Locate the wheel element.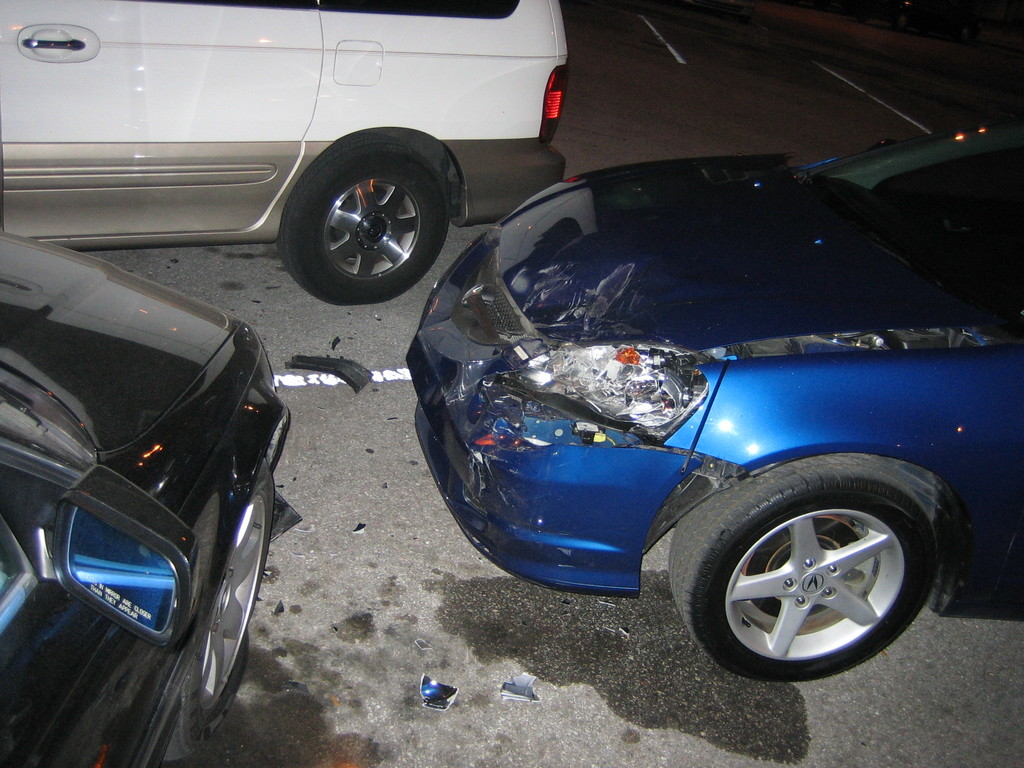
Element bbox: l=268, t=134, r=440, b=280.
